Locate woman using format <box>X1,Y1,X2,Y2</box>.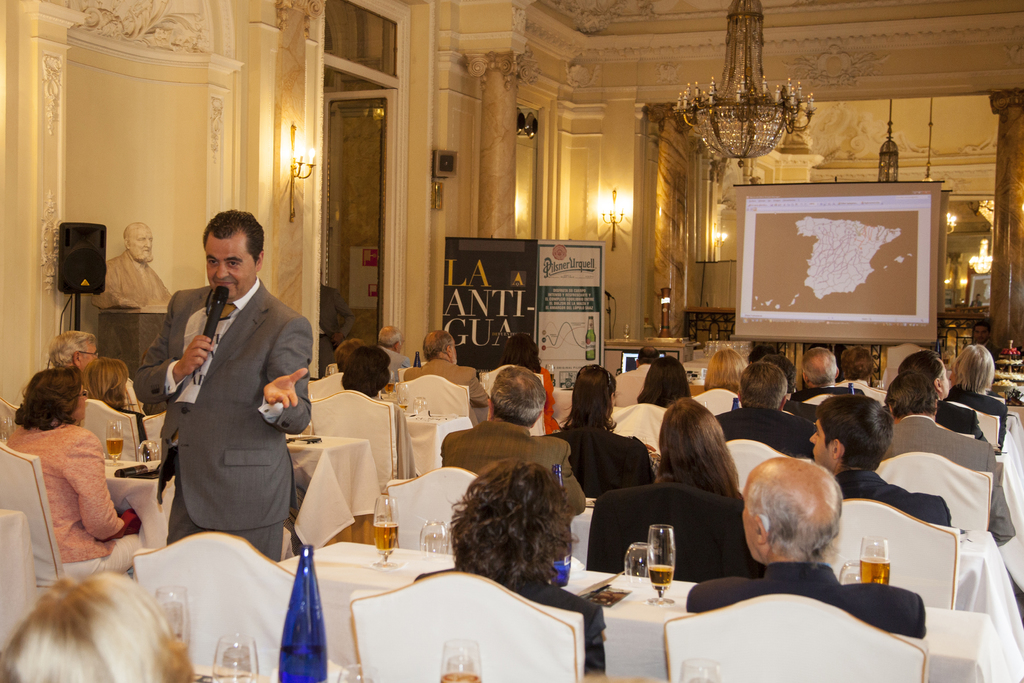
<box>499,331,562,436</box>.
